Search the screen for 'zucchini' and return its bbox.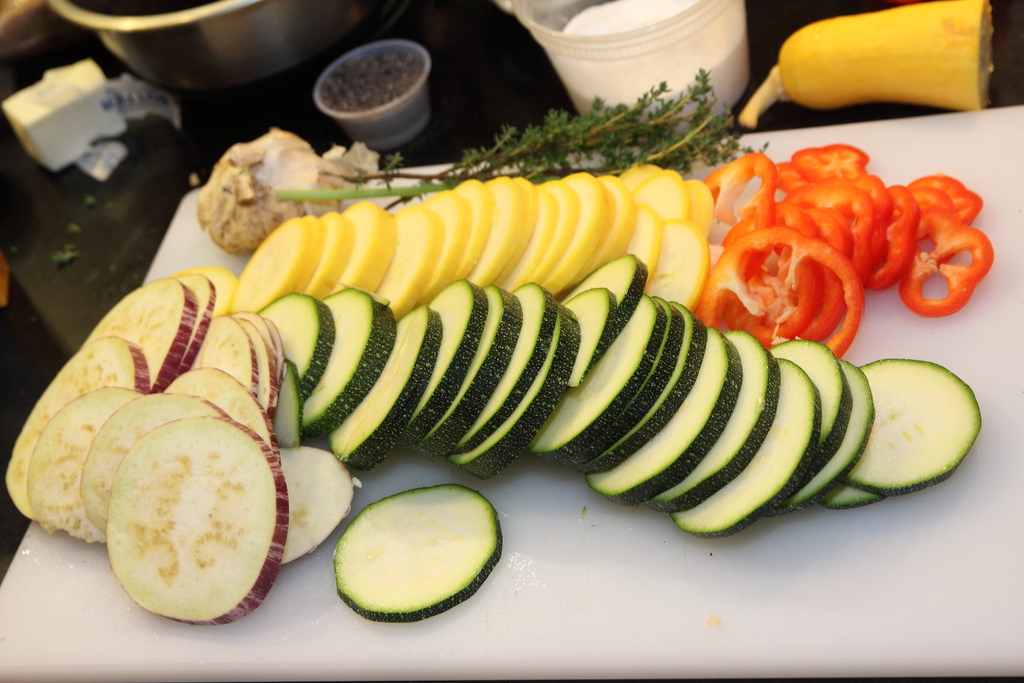
Found: BBox(334, 477, 506, 620).
